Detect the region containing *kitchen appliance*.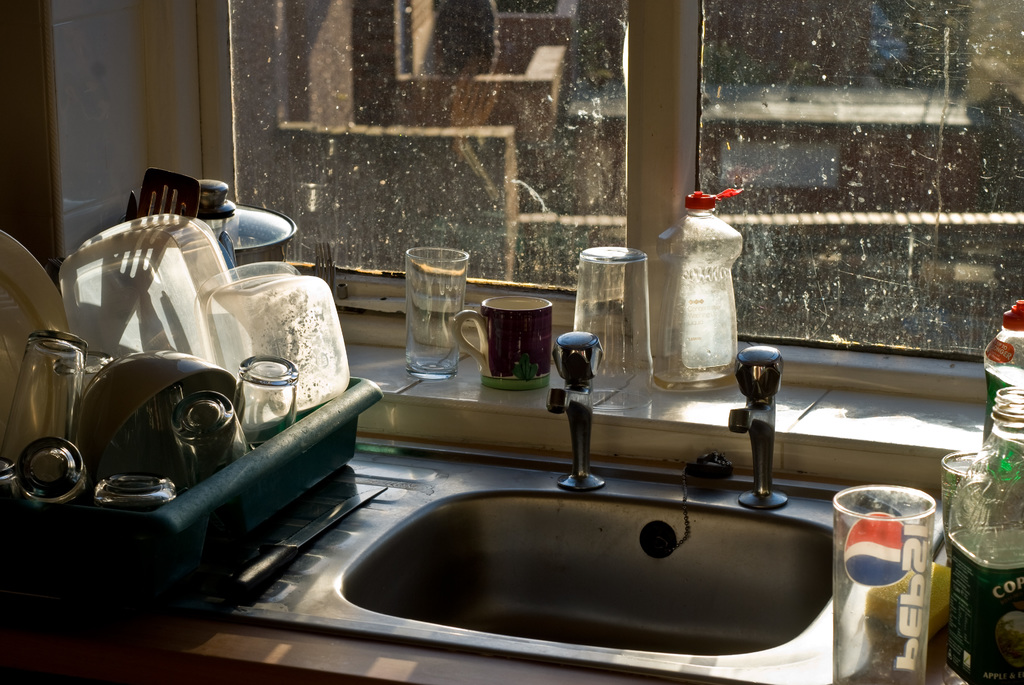
locate(834, 483, 936, 684).
